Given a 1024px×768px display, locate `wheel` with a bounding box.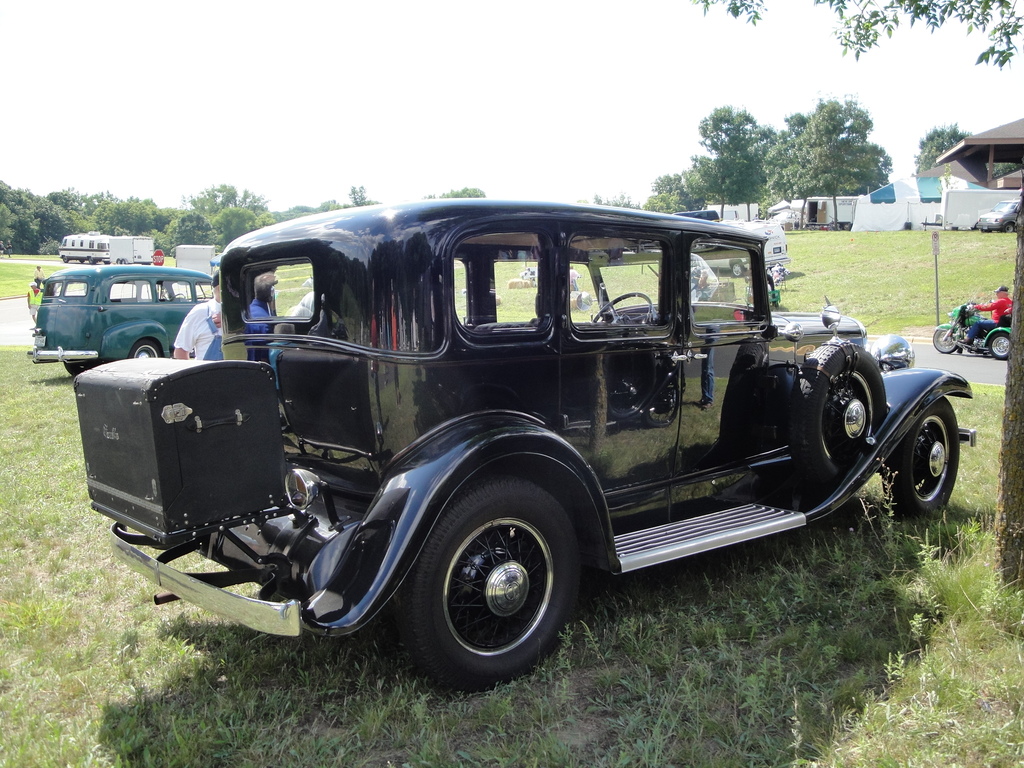
Located: <box>884,397,959,522</box>.
